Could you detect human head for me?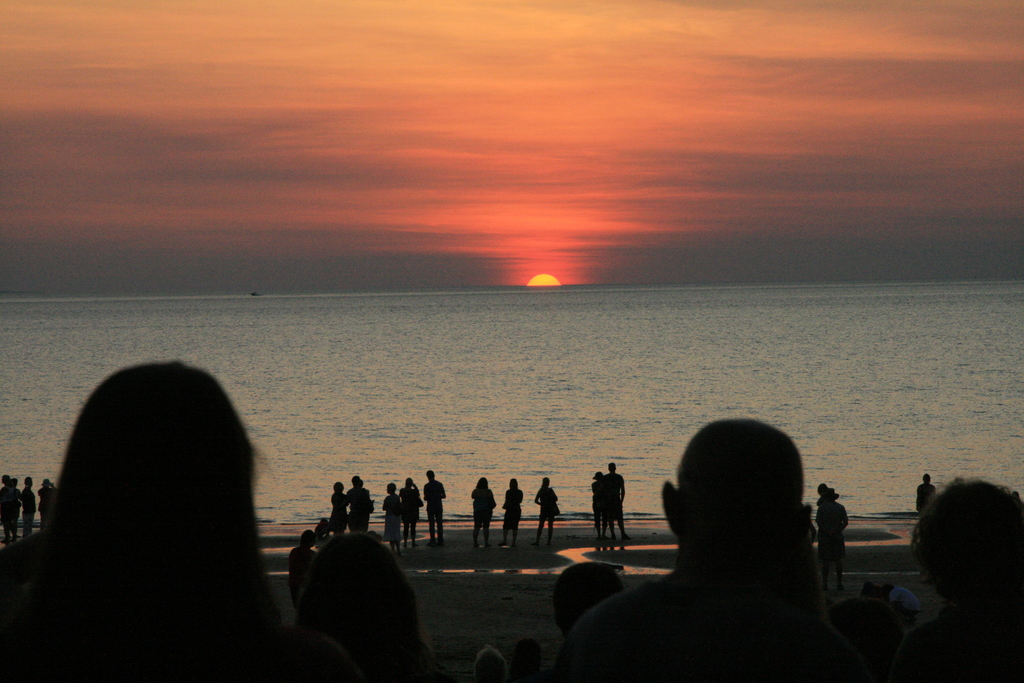
Detection result: [left=0, top=474, right=13, bottom=487].
